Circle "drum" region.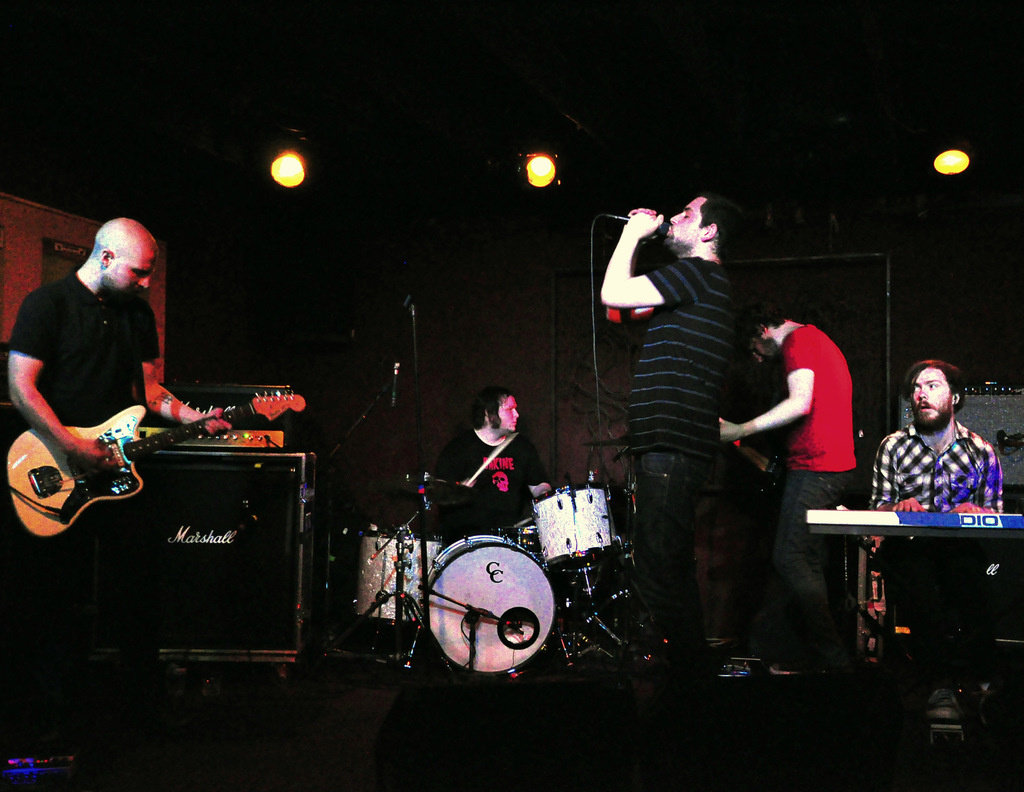
Region: box(414, 533, 564, 679).
